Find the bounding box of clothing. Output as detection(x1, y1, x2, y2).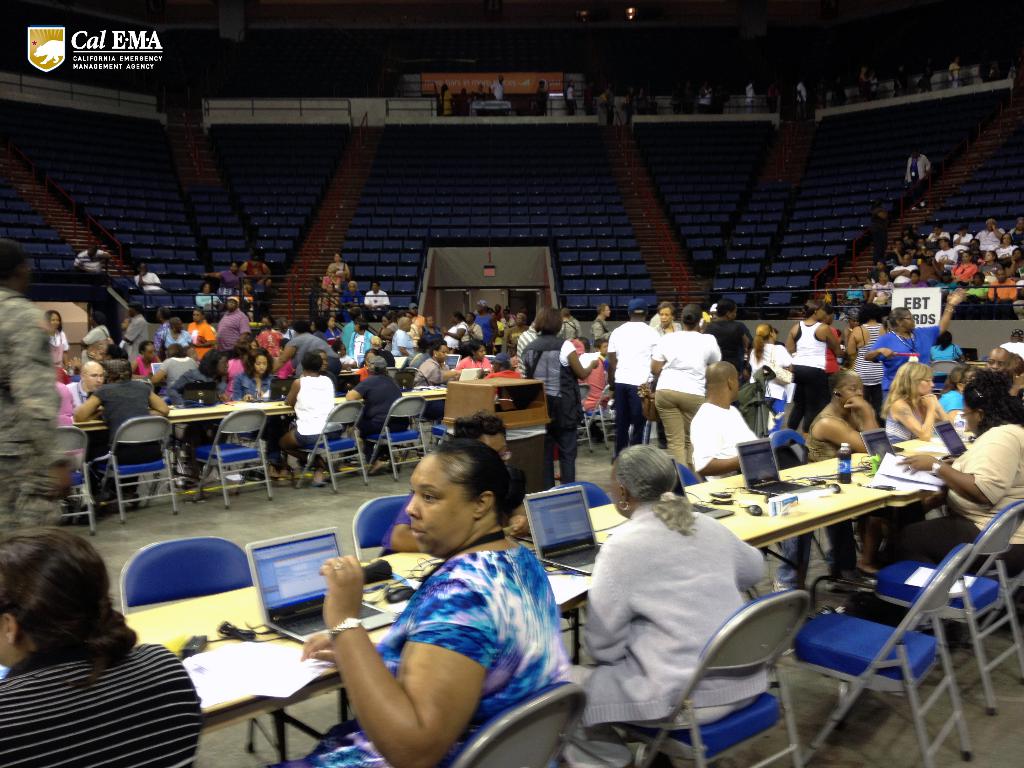
detection(495, 303, 534, 350).
